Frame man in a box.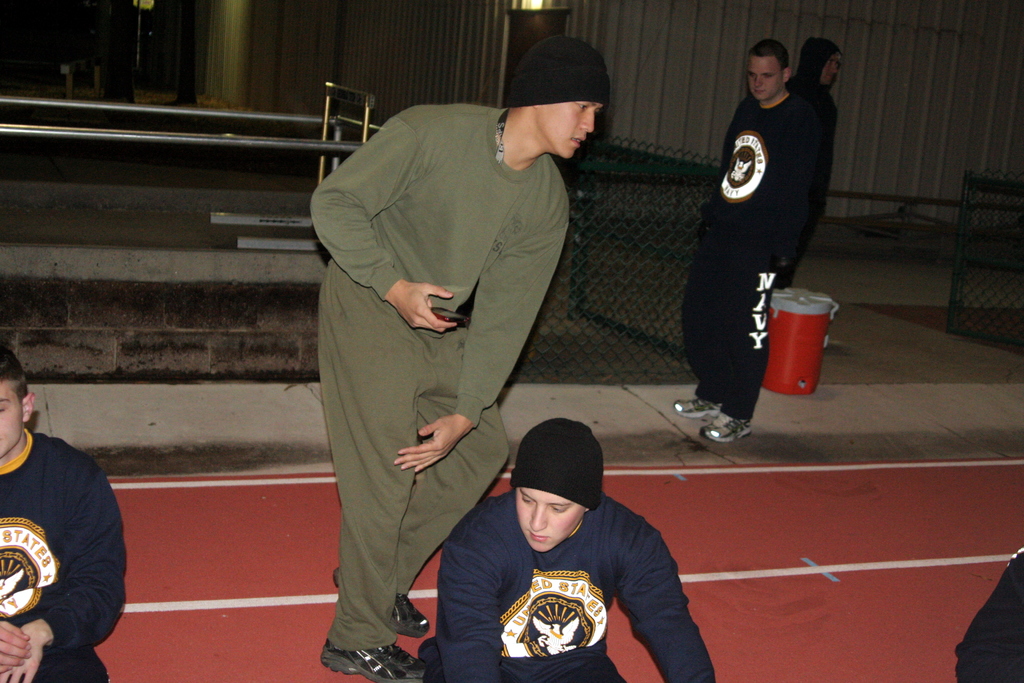
pyautogui.locateOnScreen(781, 29, 846, 302).
